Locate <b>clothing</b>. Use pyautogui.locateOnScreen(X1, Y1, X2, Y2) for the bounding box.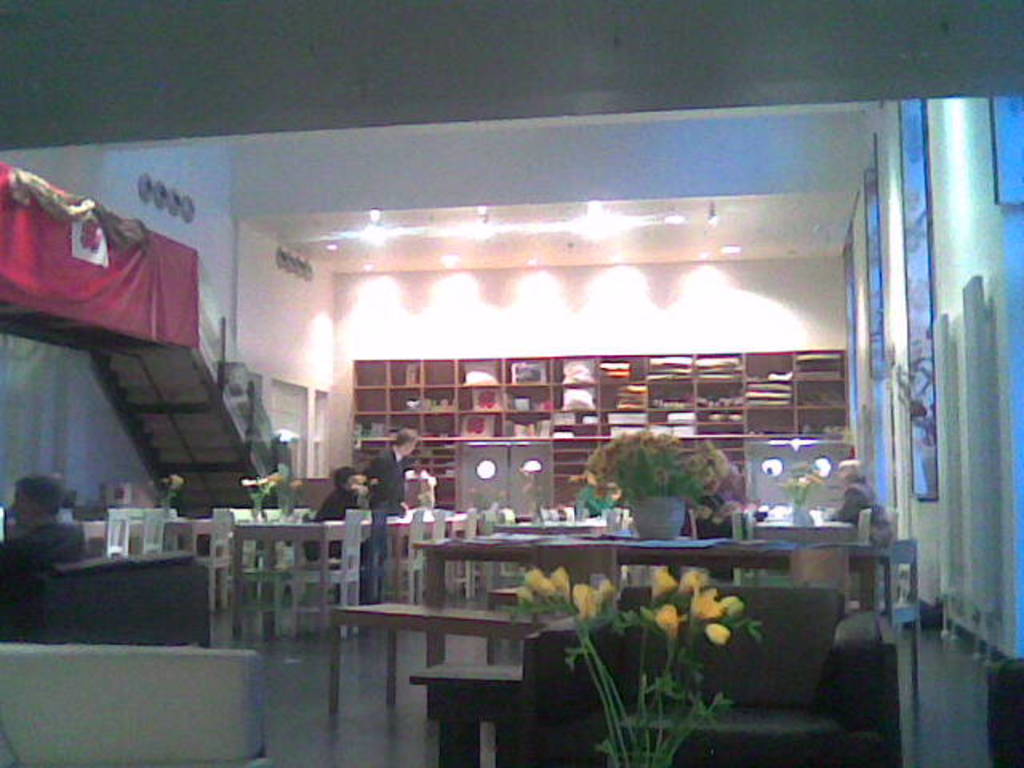
pyautogui.locateOnScreen(362, 443, 402, 589).
